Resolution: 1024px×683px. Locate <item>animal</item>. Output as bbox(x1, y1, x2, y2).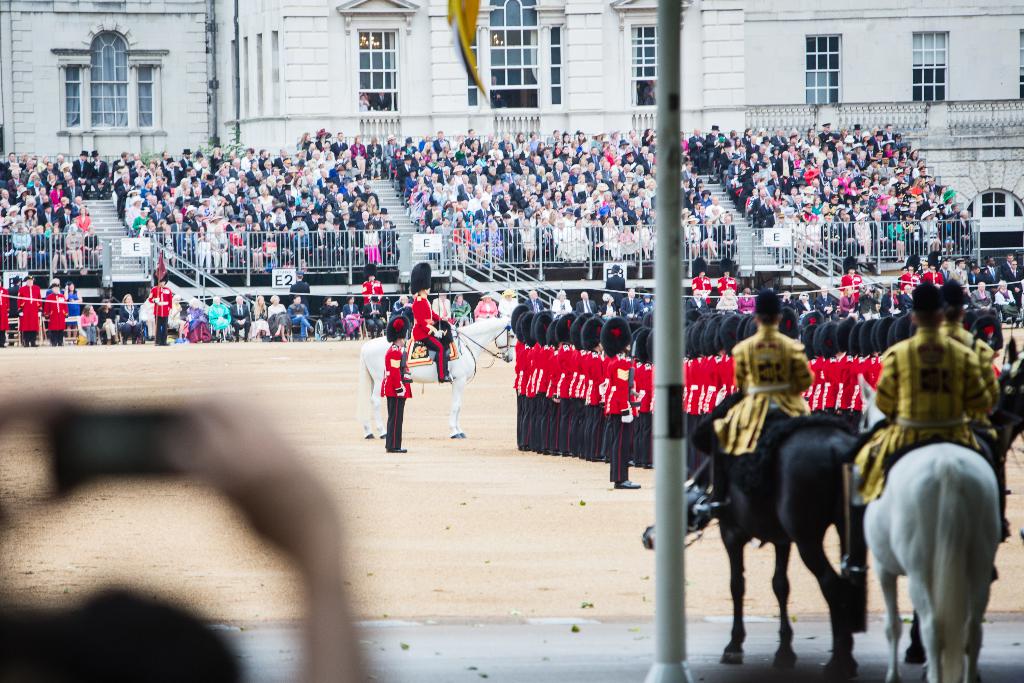
bbox(359, 315, 515, 441).
